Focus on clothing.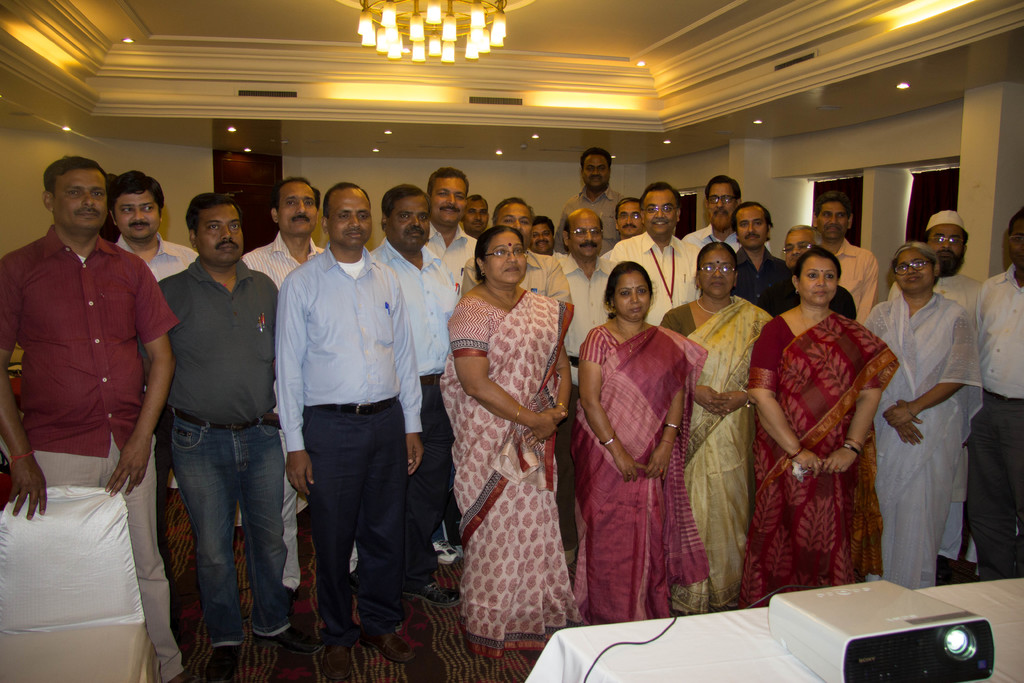
Focused at bbox=(669, 299, 772, 609).
